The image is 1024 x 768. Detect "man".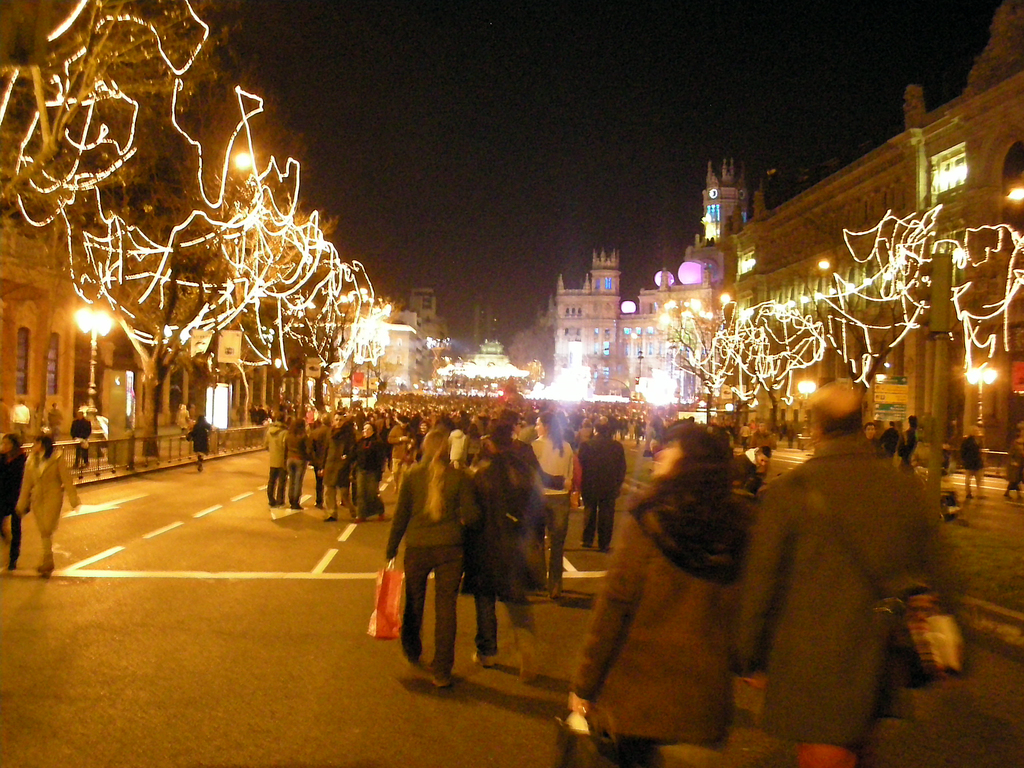
Detection: <box>68,409,88,467</box>.
